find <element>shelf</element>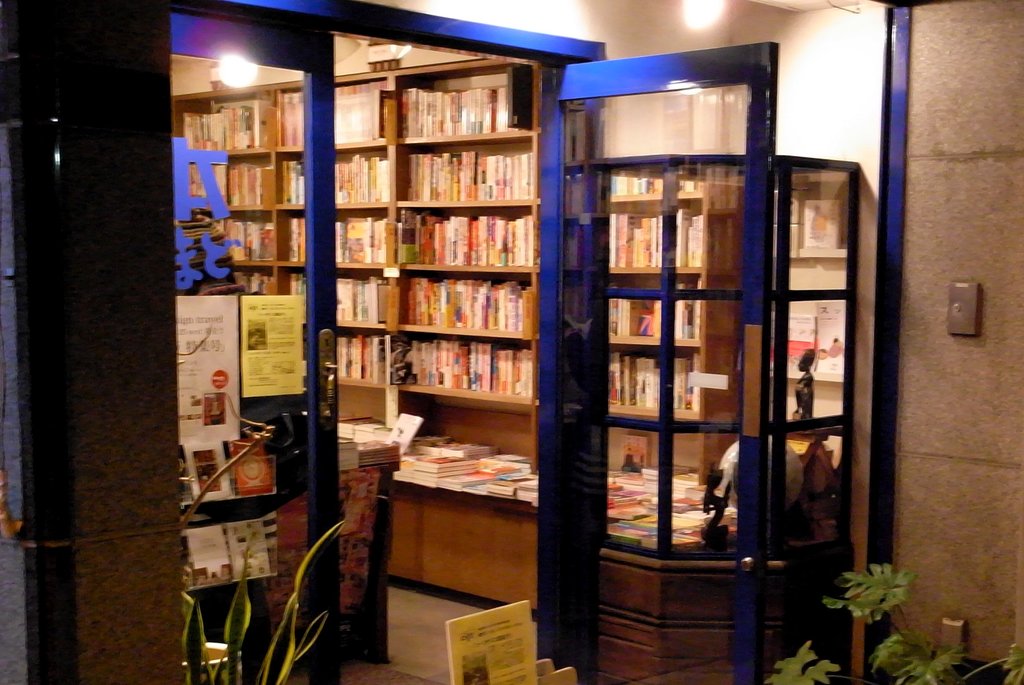
676:156:706:202
